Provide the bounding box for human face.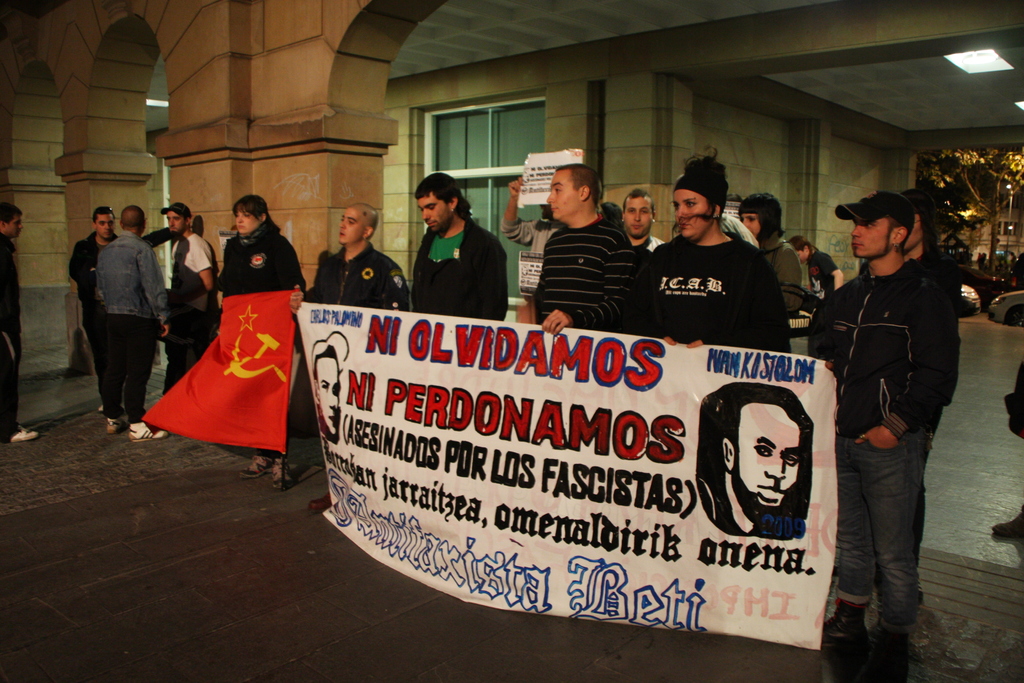
bbox=[629, 196, 654, 236].
